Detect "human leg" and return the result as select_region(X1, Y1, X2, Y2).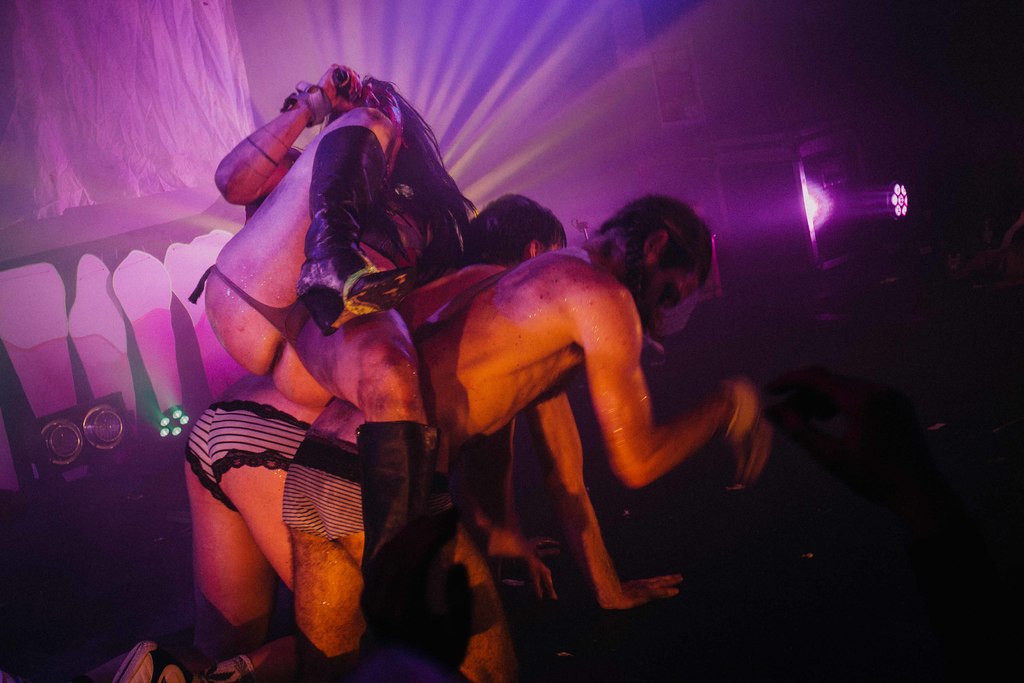
select_region(276, 304, 435, 680).
